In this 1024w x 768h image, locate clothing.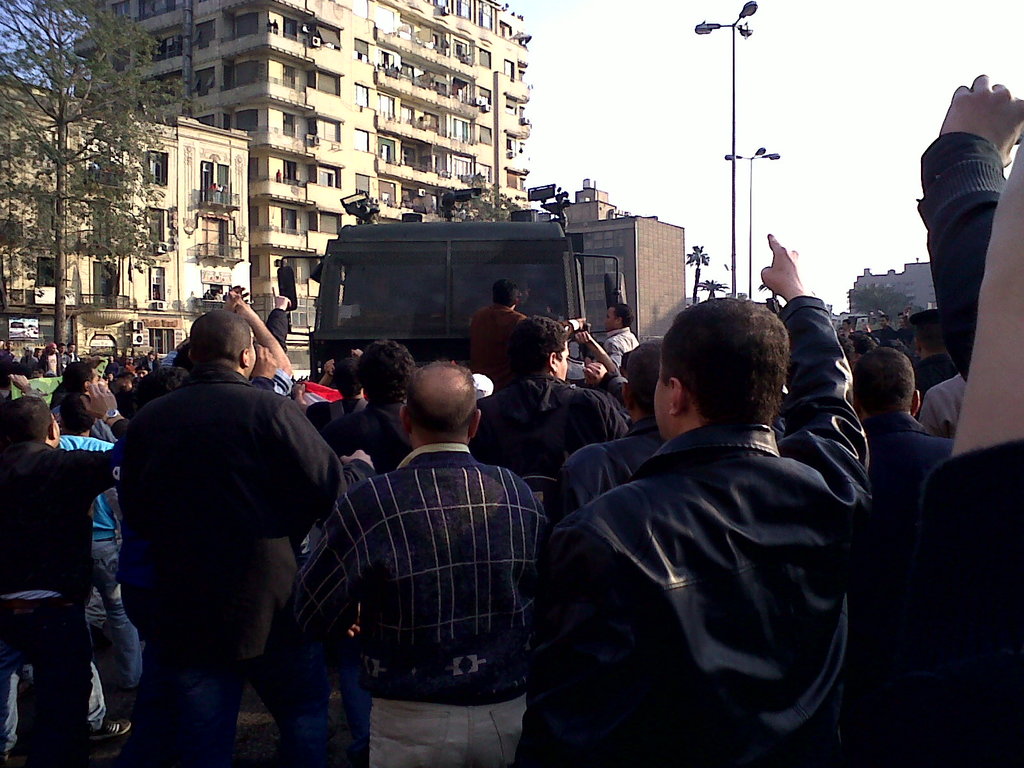
Bounding box: x1=909, y1=367, x2=961, y2=429.
